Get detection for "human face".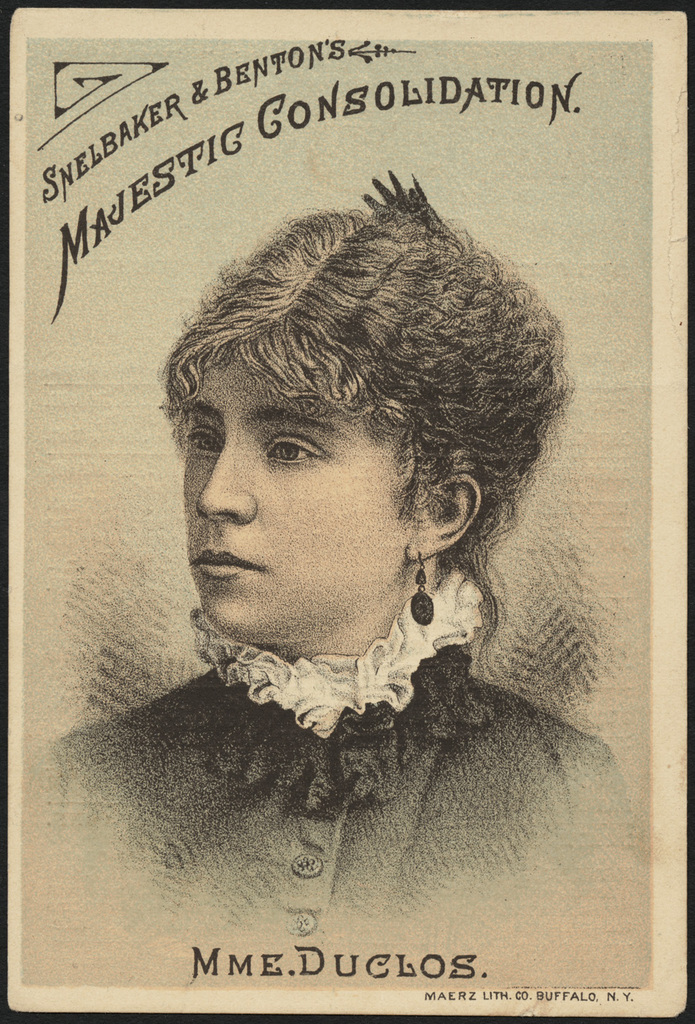
Detection: bbox(180, 354, 394, 639).
